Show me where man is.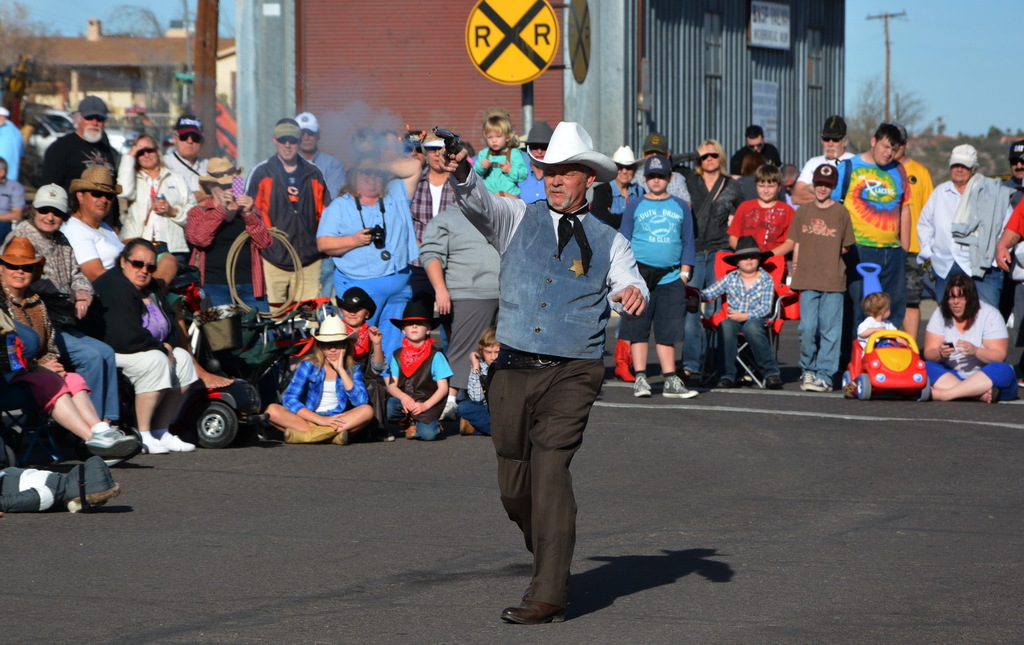
man is at 631, 135, 690, 210.
